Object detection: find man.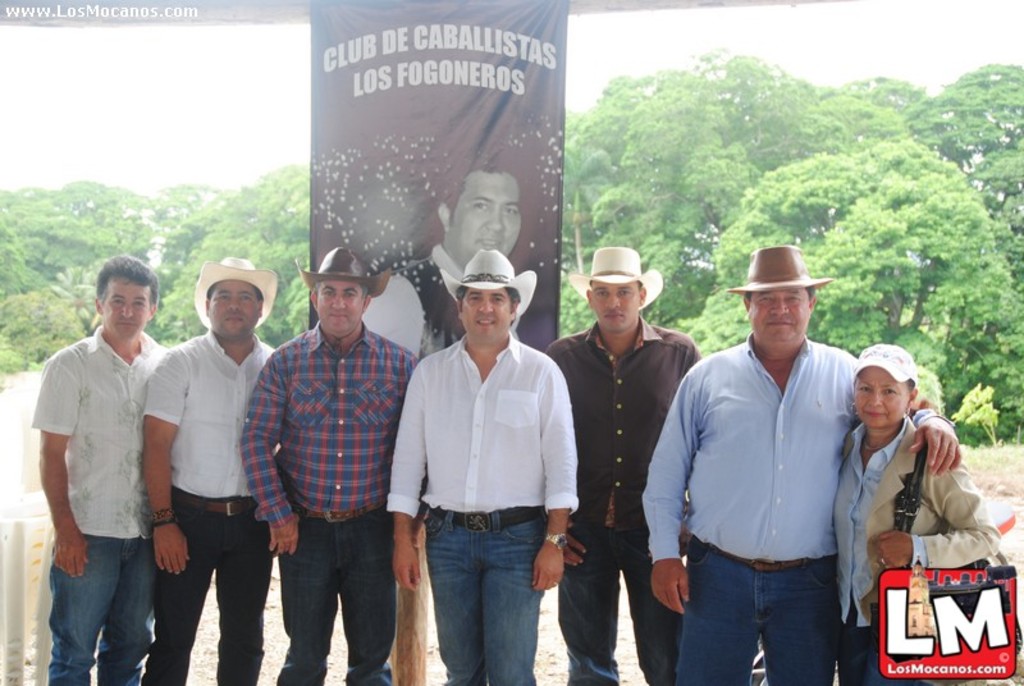
box(237, 244, 411, 685).
